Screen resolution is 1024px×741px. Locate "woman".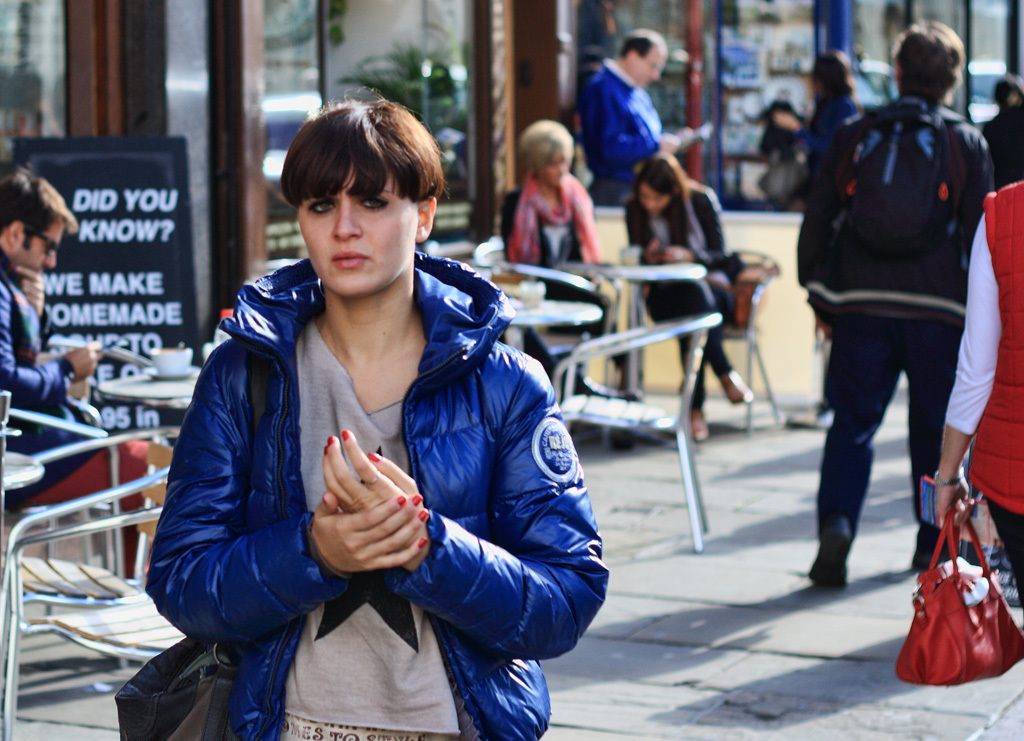
797, 50, 864, 172.
